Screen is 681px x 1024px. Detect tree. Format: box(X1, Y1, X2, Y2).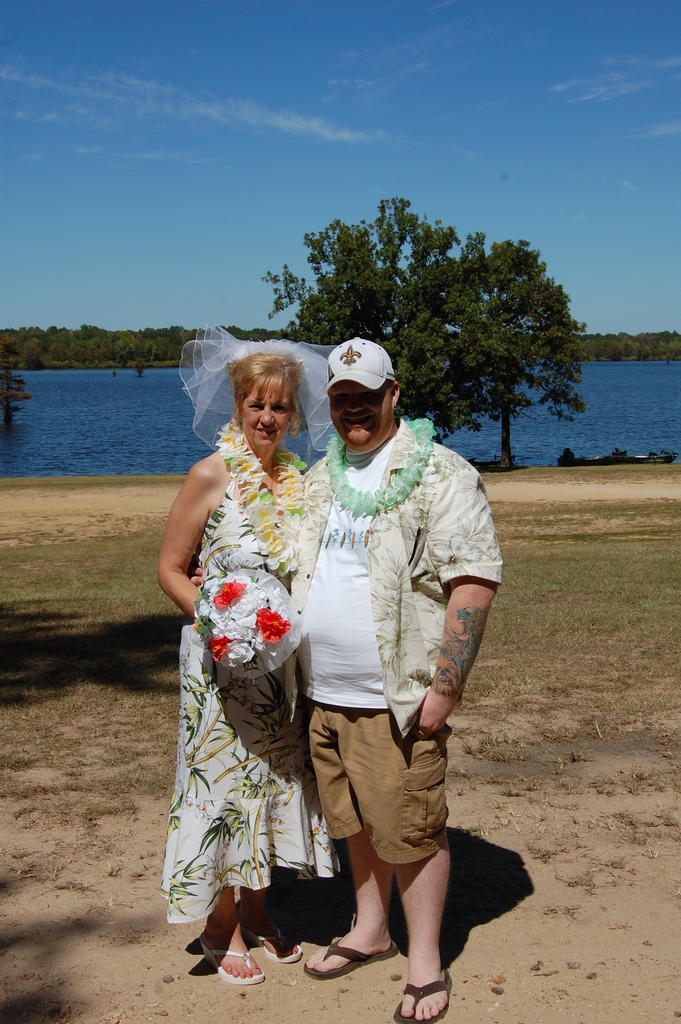
box(259, 199, 591, 470).
